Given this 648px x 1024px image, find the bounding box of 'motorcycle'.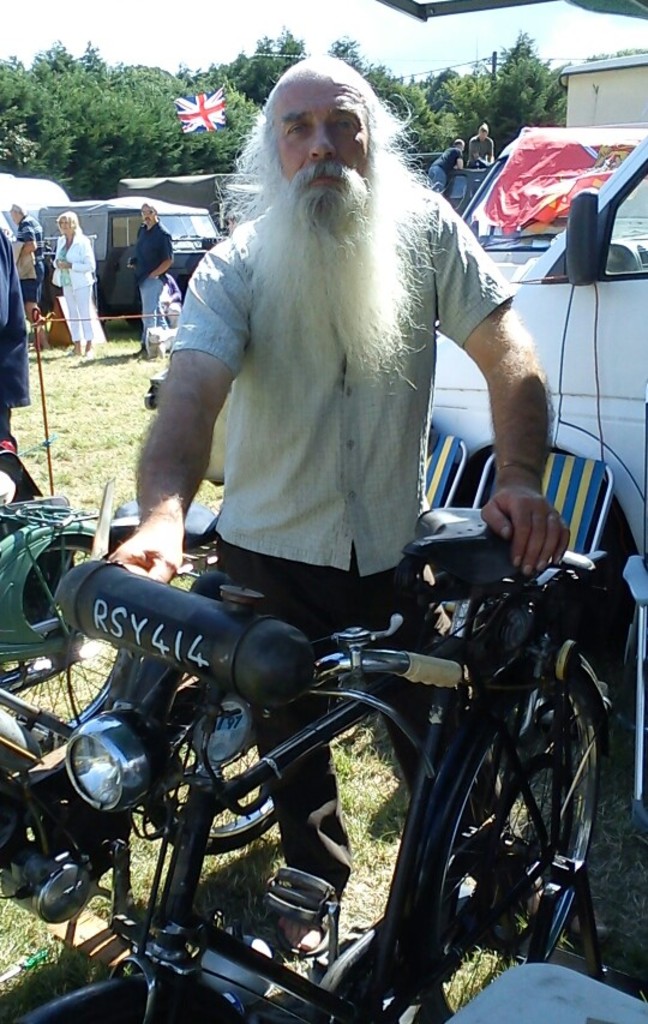
2/502/631/1023.
